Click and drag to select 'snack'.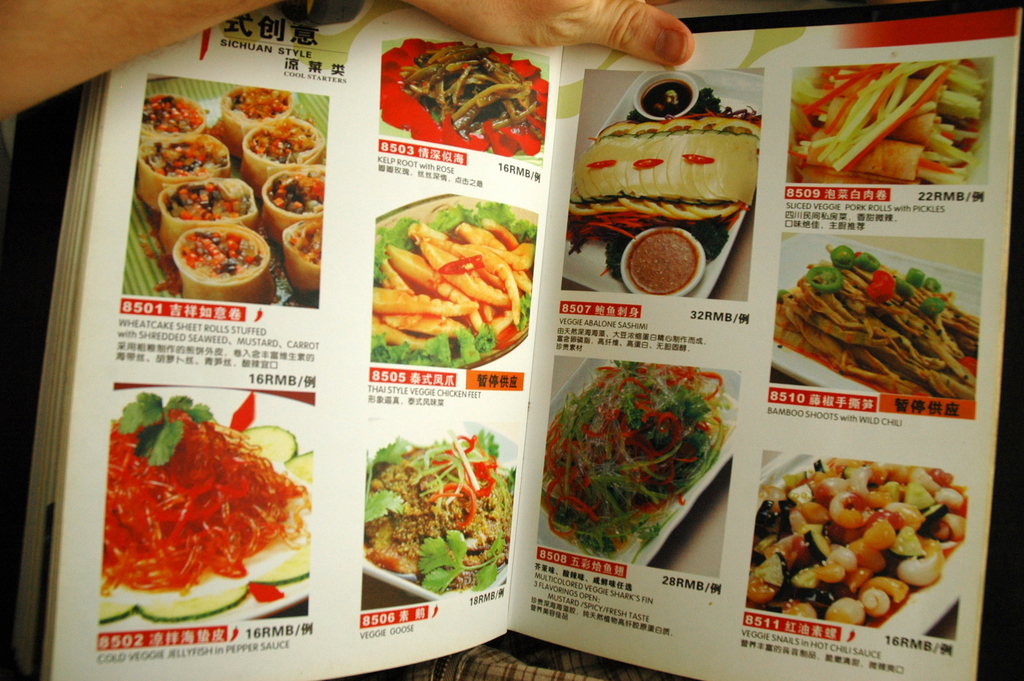
Selection: 108,390,314,622.
